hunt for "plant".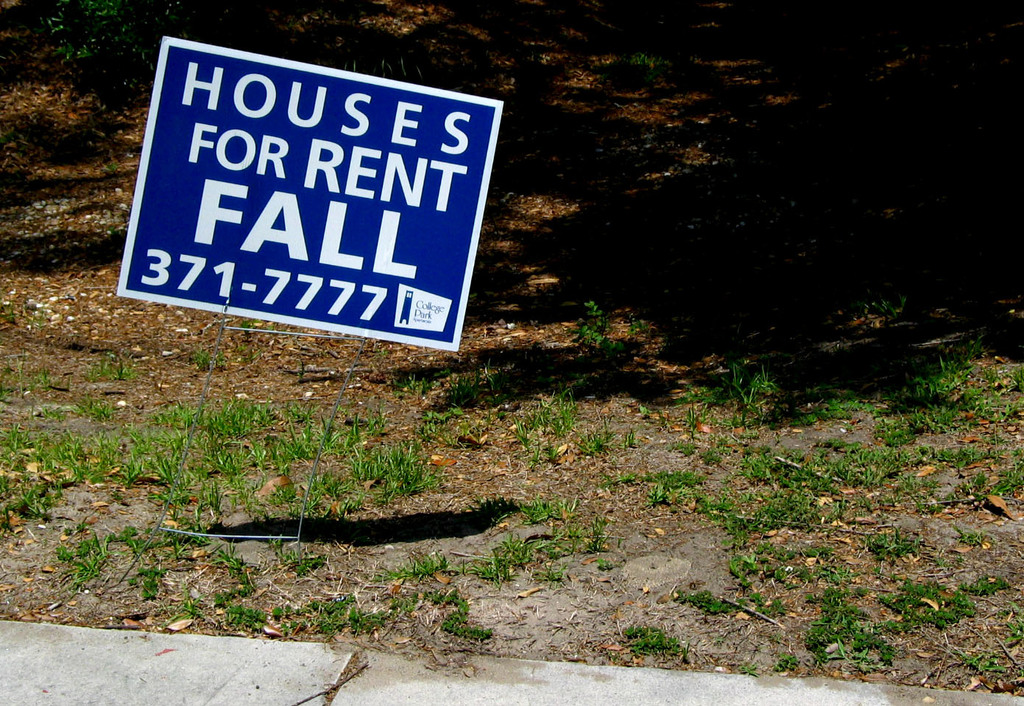
Hunted down at x1=872 y1=416 x2=911 y2=442.
